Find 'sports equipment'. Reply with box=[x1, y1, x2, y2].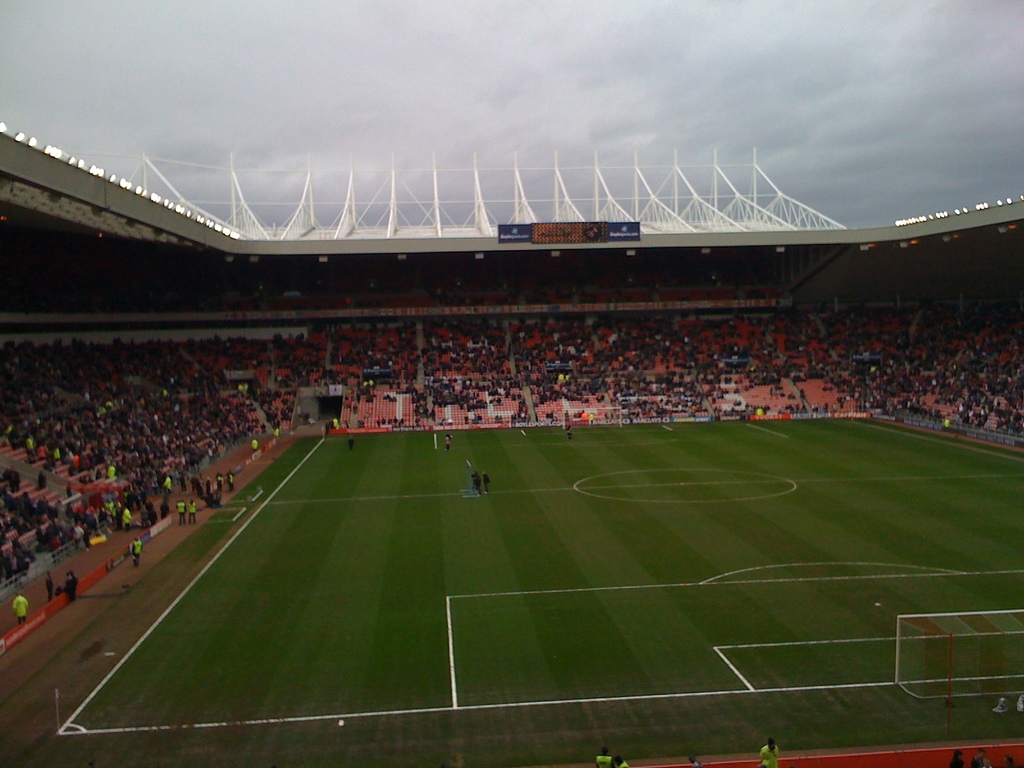
box=[563, 405, 626, 426].
